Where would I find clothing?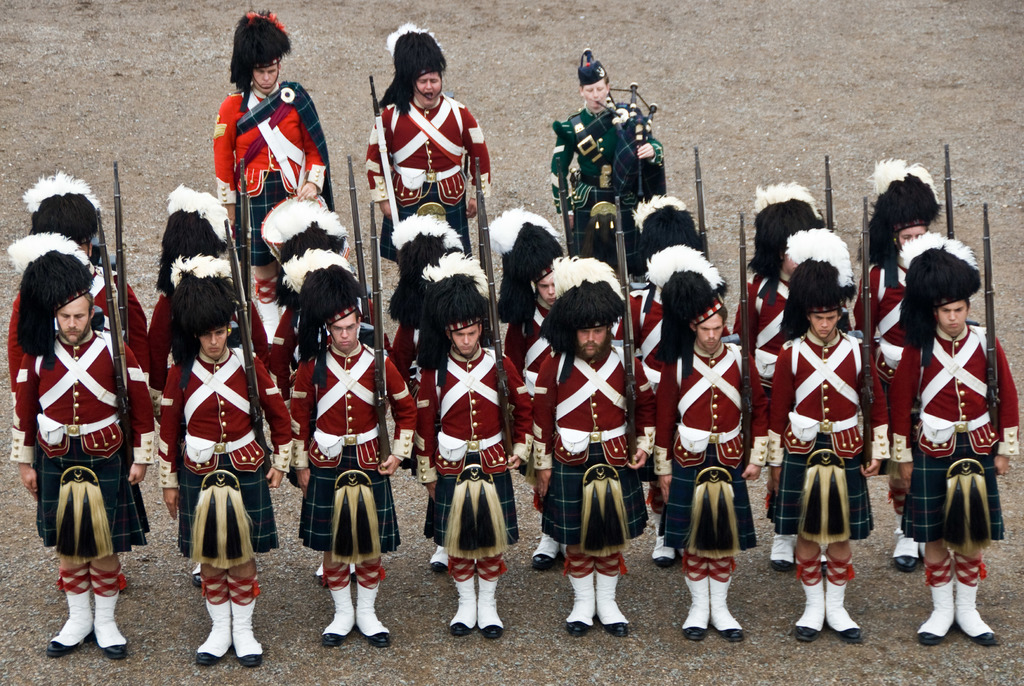
At (left=730, top=275, right=794, bottom=366).
